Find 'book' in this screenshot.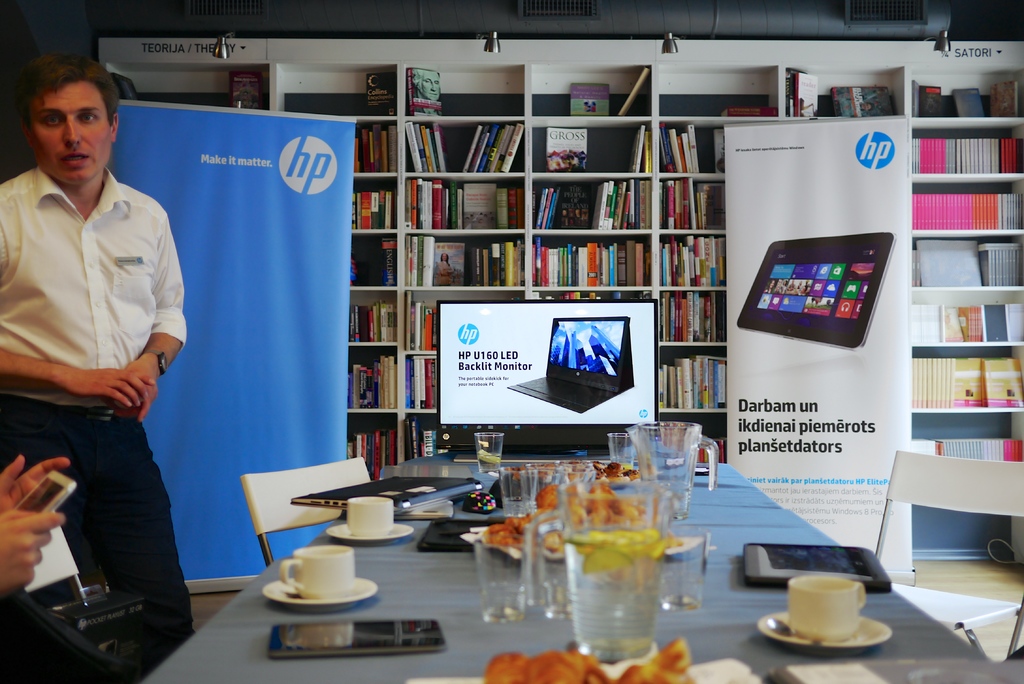
The bounding box for 'book' is <bbox>406, 65, 448, 121</bbox>.
